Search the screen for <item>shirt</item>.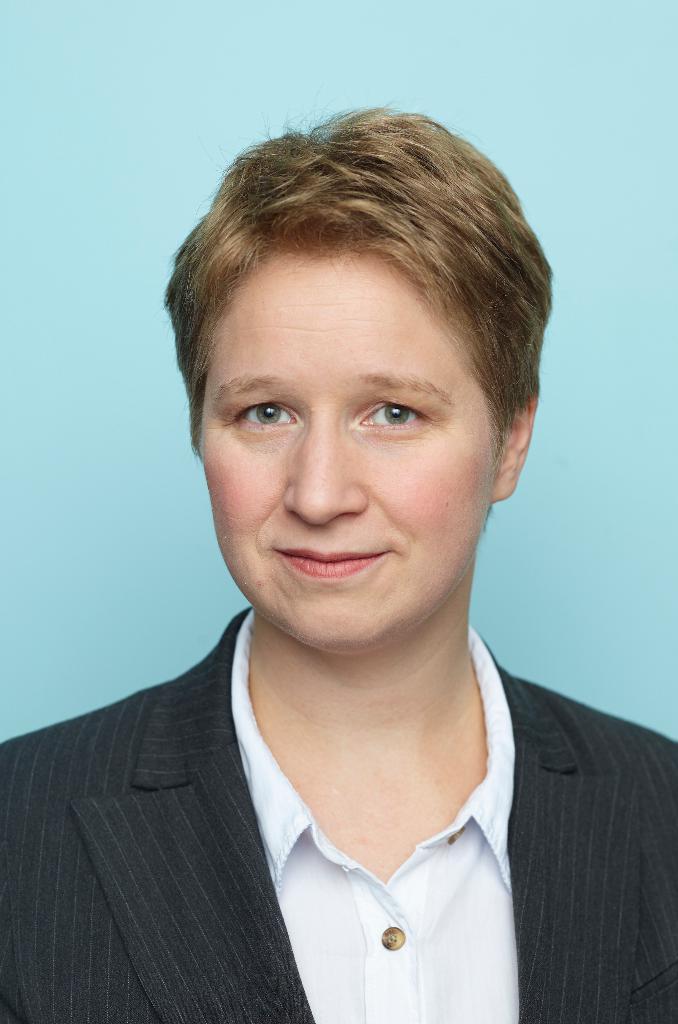
Found at 230, 605, 514, 1023.
